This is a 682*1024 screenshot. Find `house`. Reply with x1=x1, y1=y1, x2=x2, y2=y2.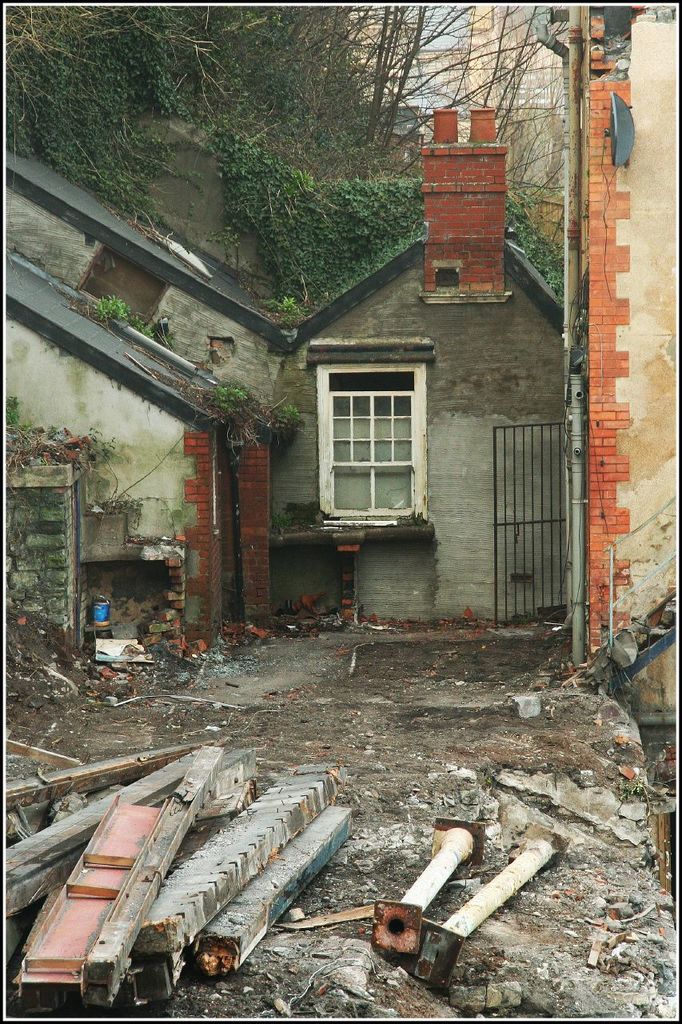
x1=4, y1=113, x2=564, y2=628.
